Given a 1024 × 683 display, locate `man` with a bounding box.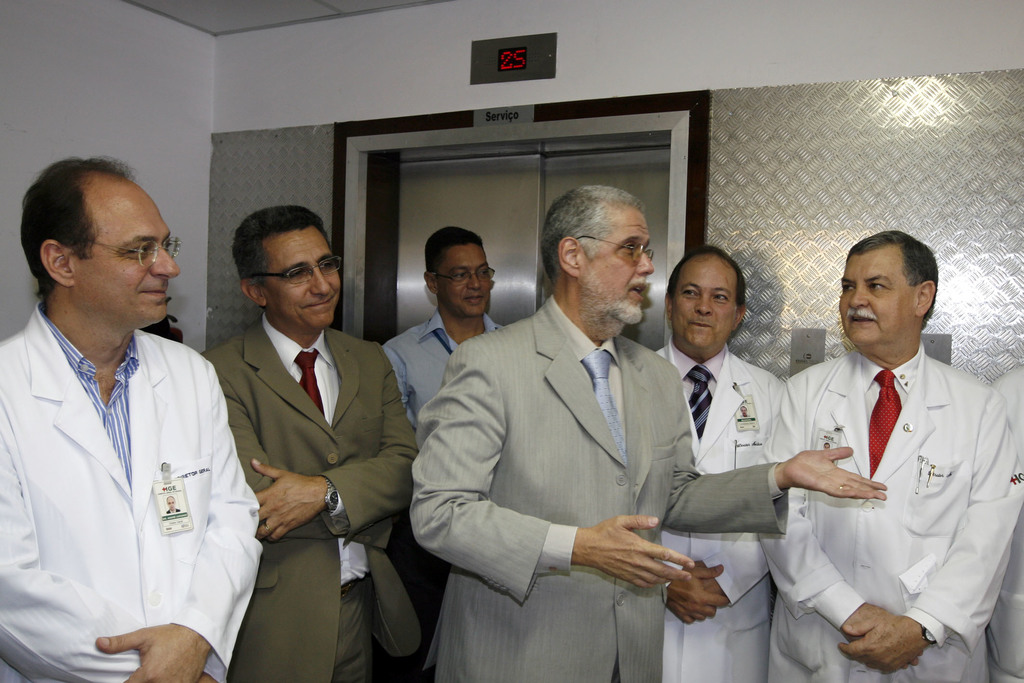
Located: locate(977, 377, 1023, 674).
